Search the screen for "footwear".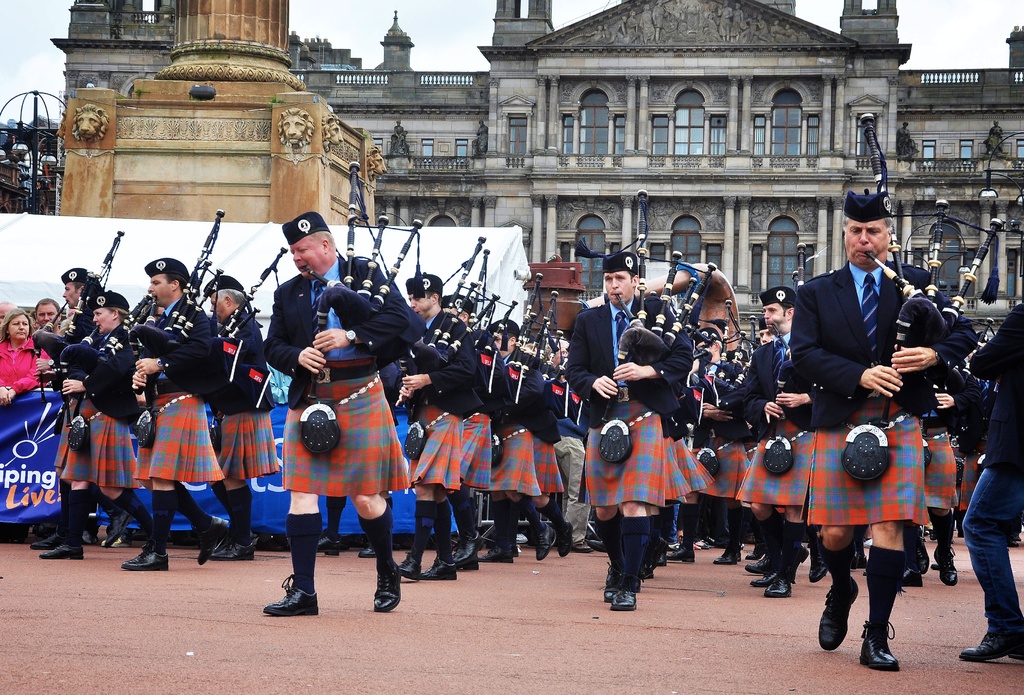
Found at (744, 552, 784, 571).
